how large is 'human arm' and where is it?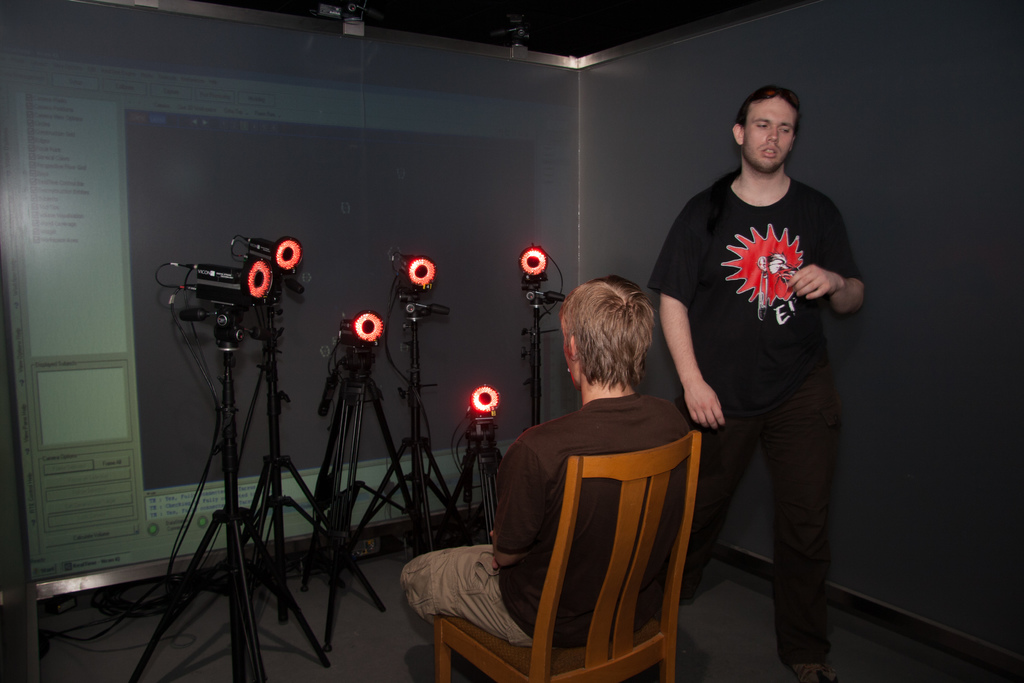
Bounding box: [x1=486, y1=436, x2=533, y2=563].
